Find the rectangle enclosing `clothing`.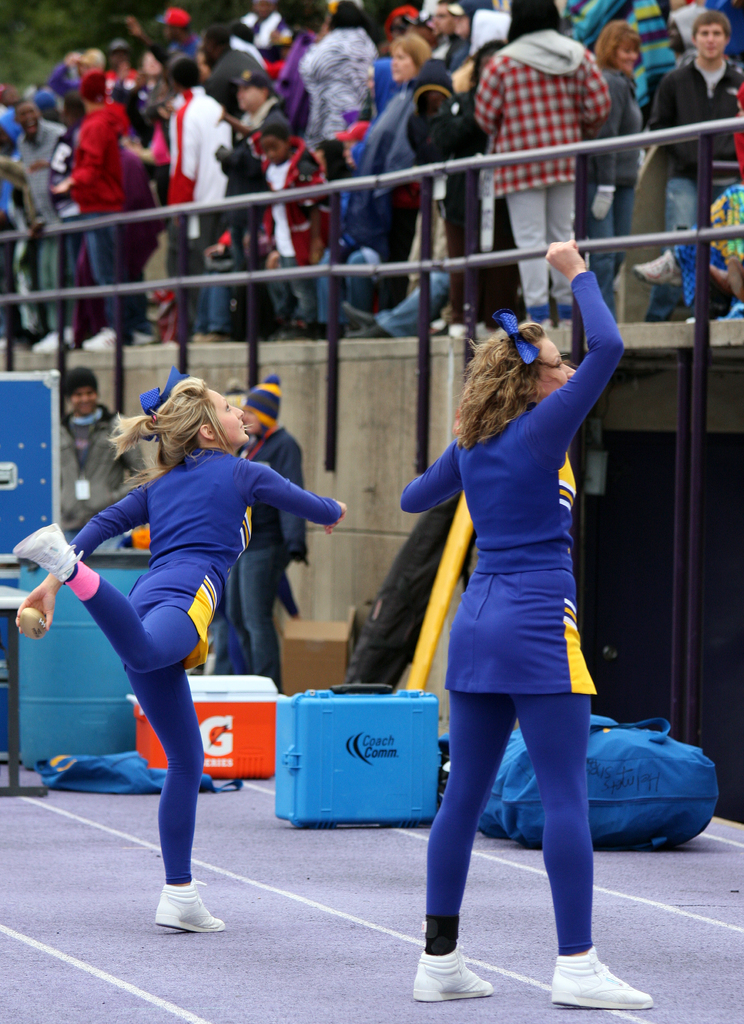
Rect(566, 0, 673, 86).
